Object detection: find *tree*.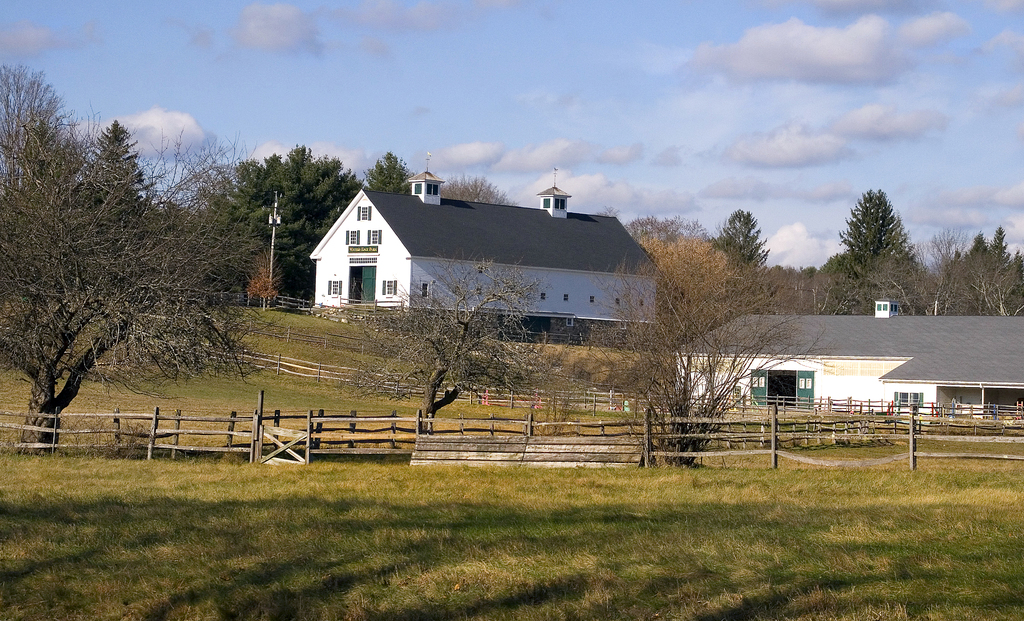
x1=922 y1=225 x2=968 y2=314.
